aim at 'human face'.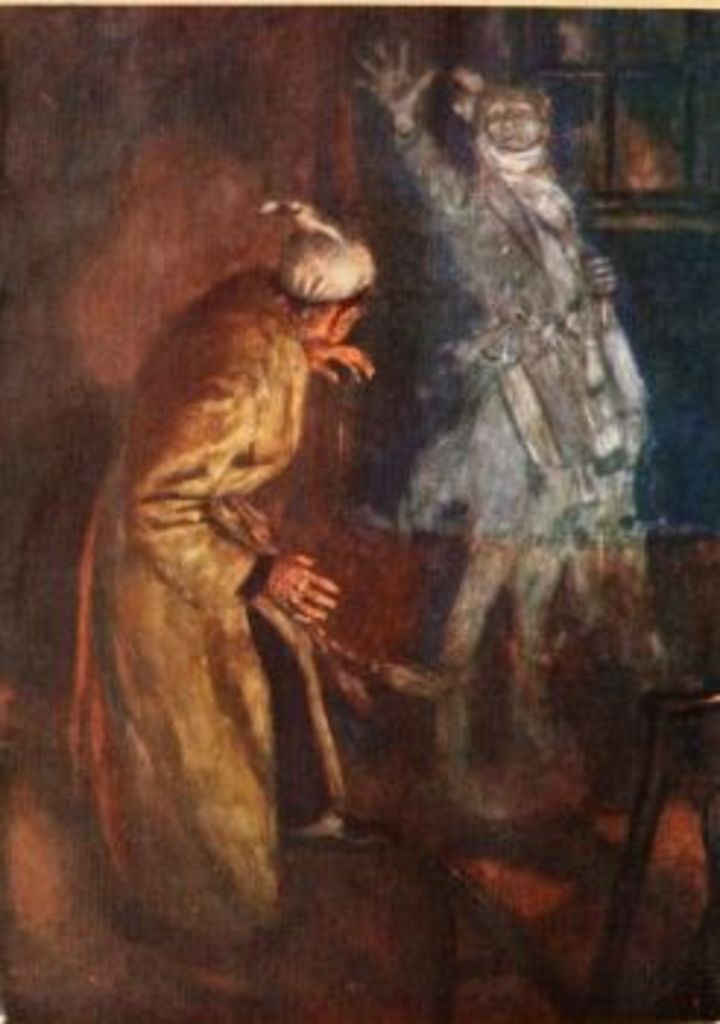
Aimed at locate(489, 91, 553, 161).
